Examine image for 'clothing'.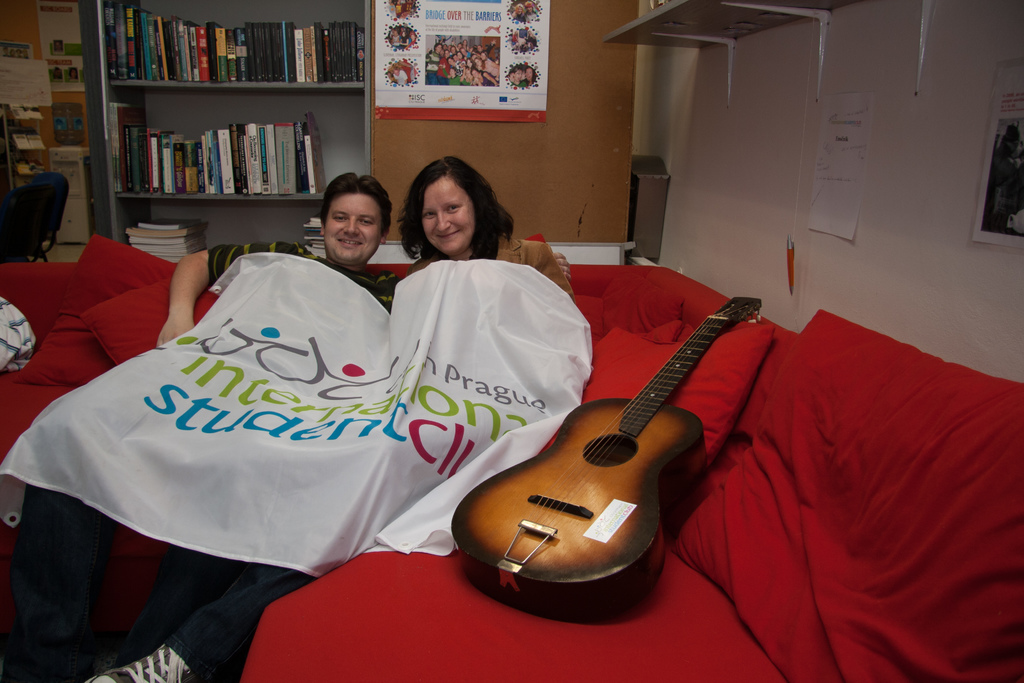
Examination result: <region>15, 254, 506, 621</region>.
